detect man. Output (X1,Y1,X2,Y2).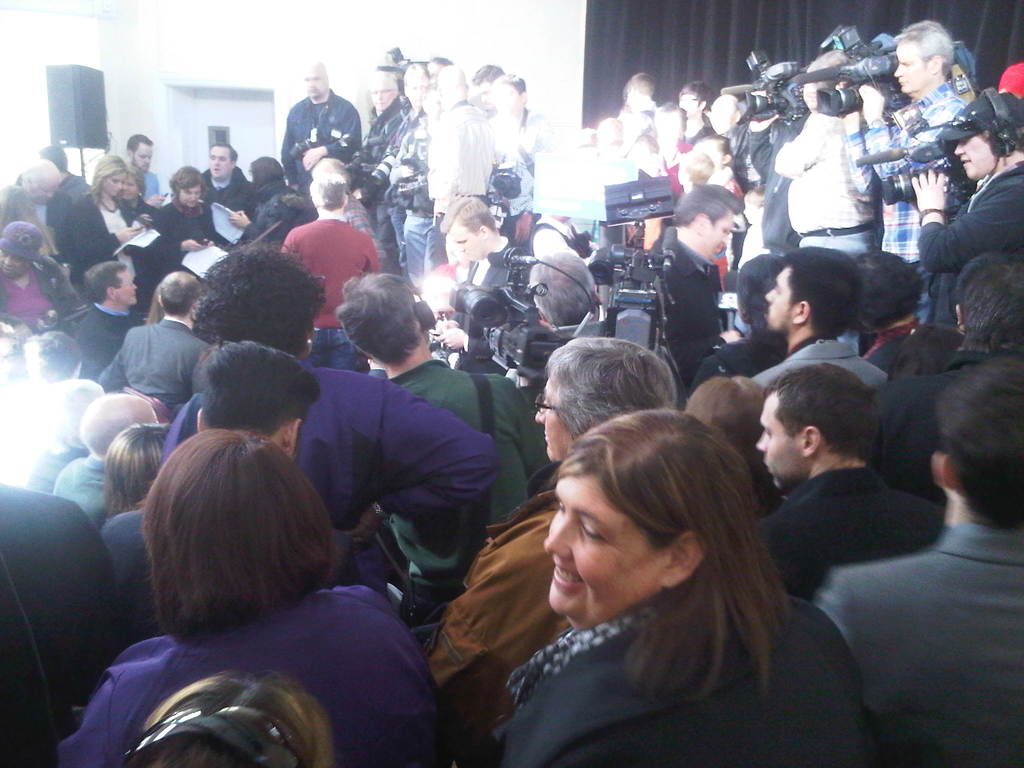
(753,246,890,392).
